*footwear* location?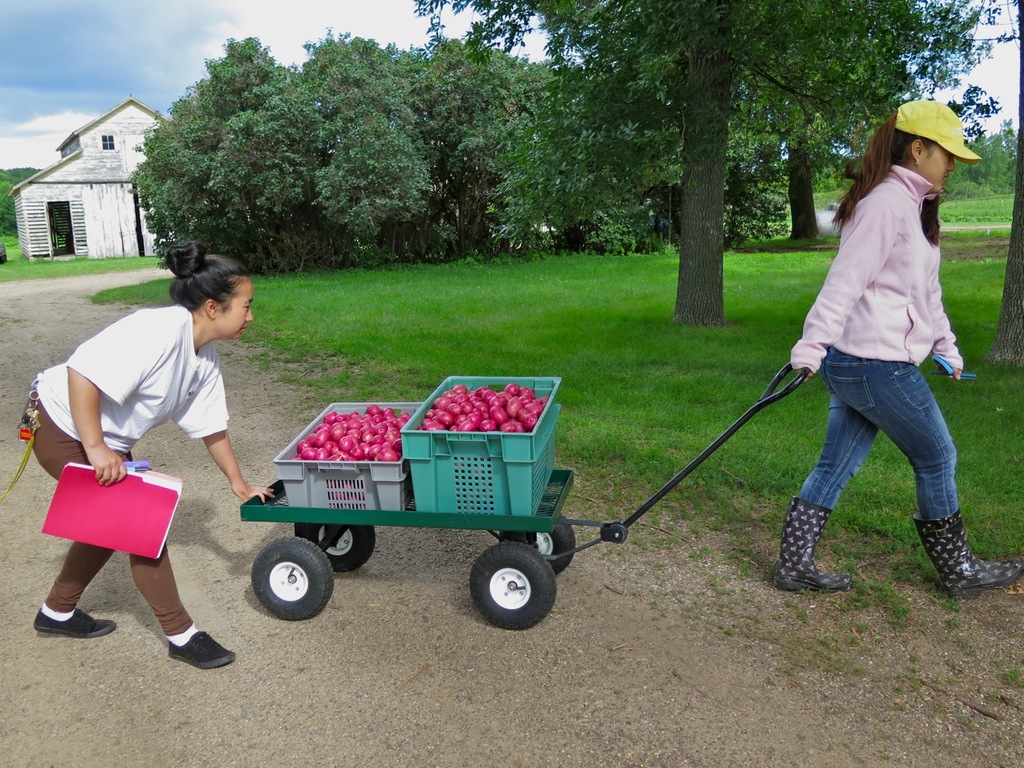
[x1=913, y1=507, x2=1023, y2=605]
